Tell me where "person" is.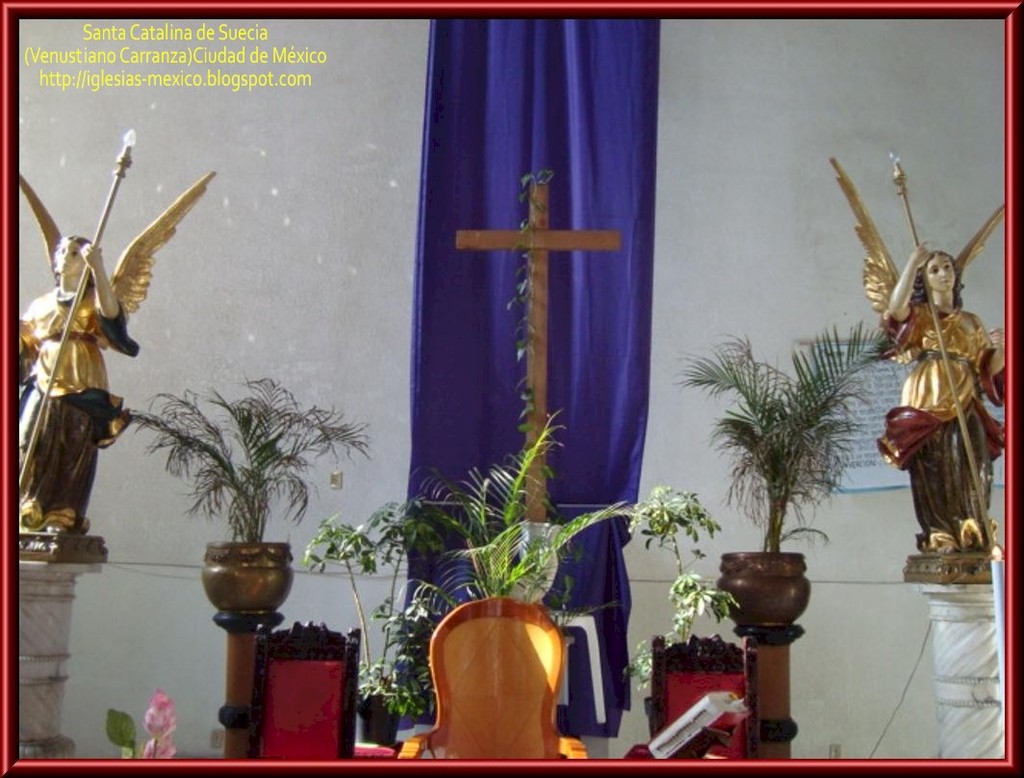
"person" is at box(2, 230, 139, 535).
